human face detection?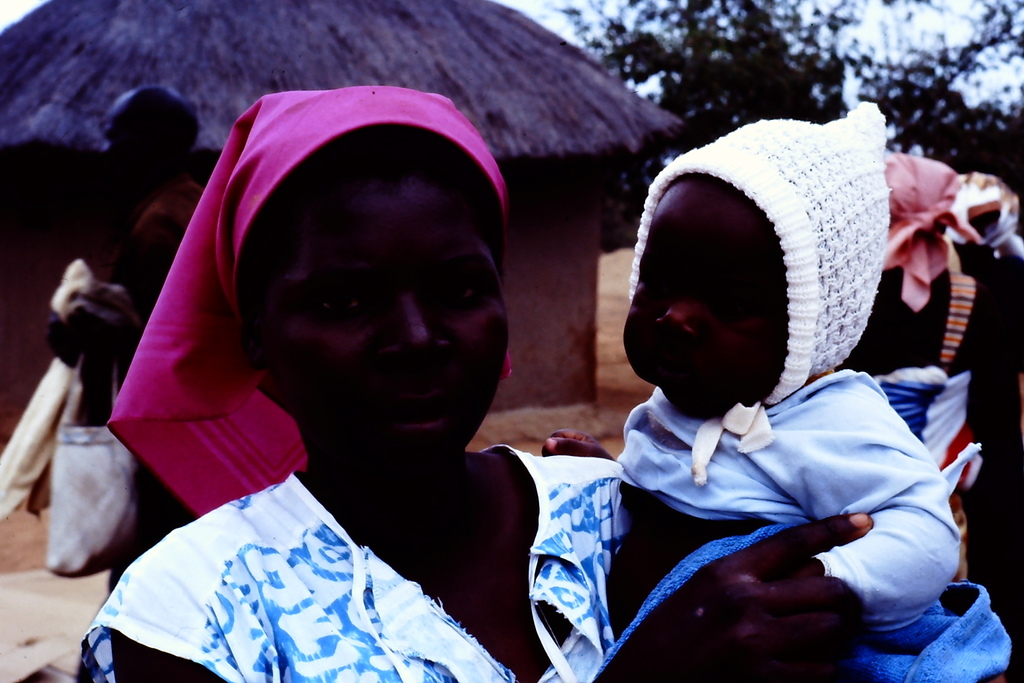
624 176 787 404
